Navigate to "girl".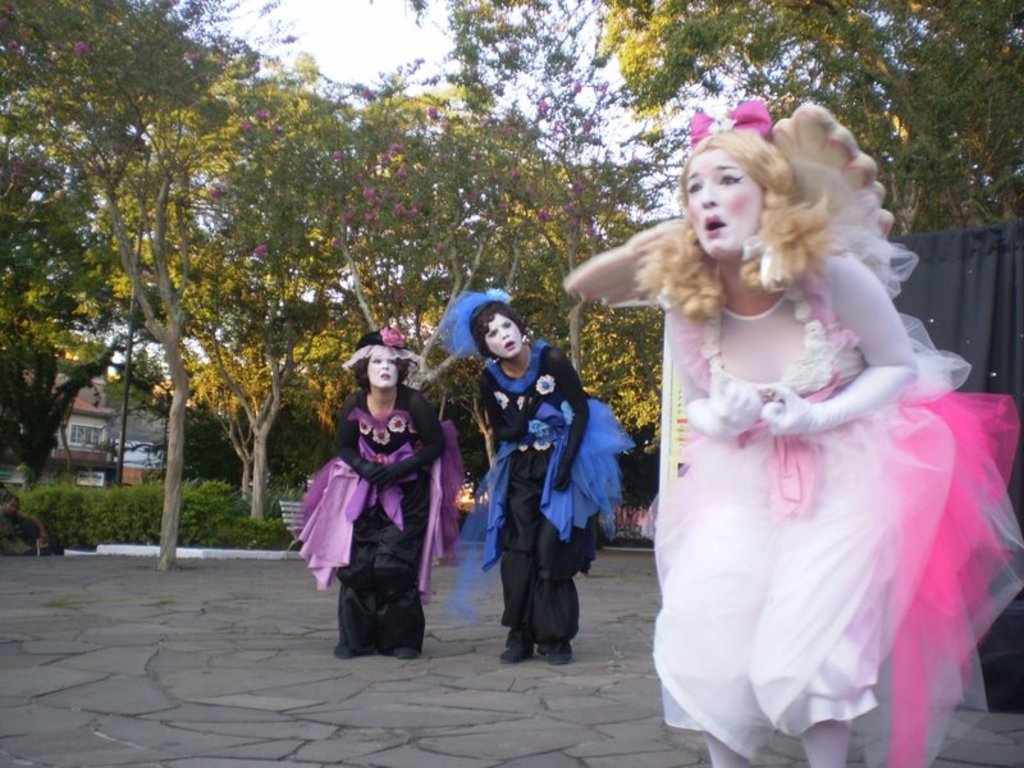
Navigation target: bbox(563, 96, 1021, 767).
